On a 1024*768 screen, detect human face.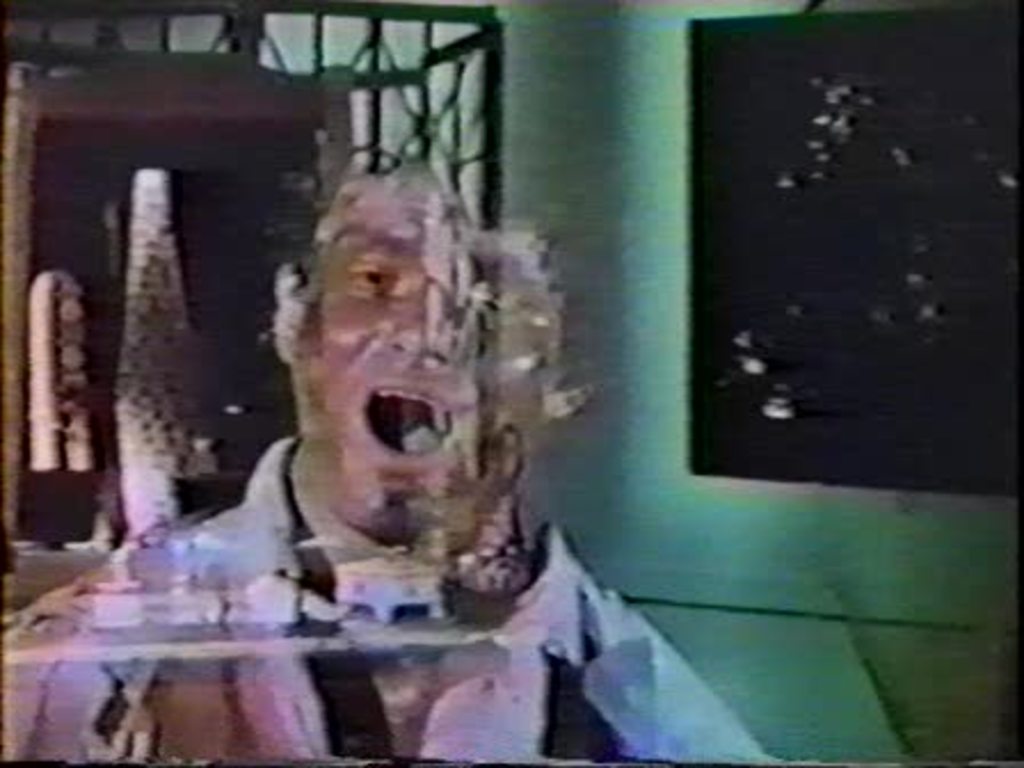
left=288, top=178, right=480, bottom=544.
